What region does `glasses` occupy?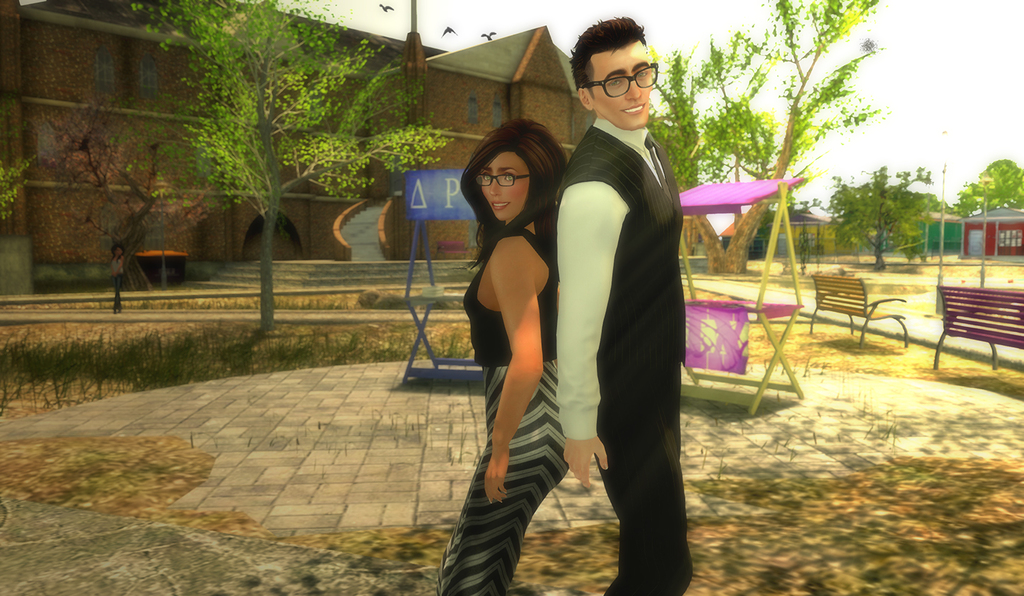
x1=573 y1=58 x2=664 y2=95.
